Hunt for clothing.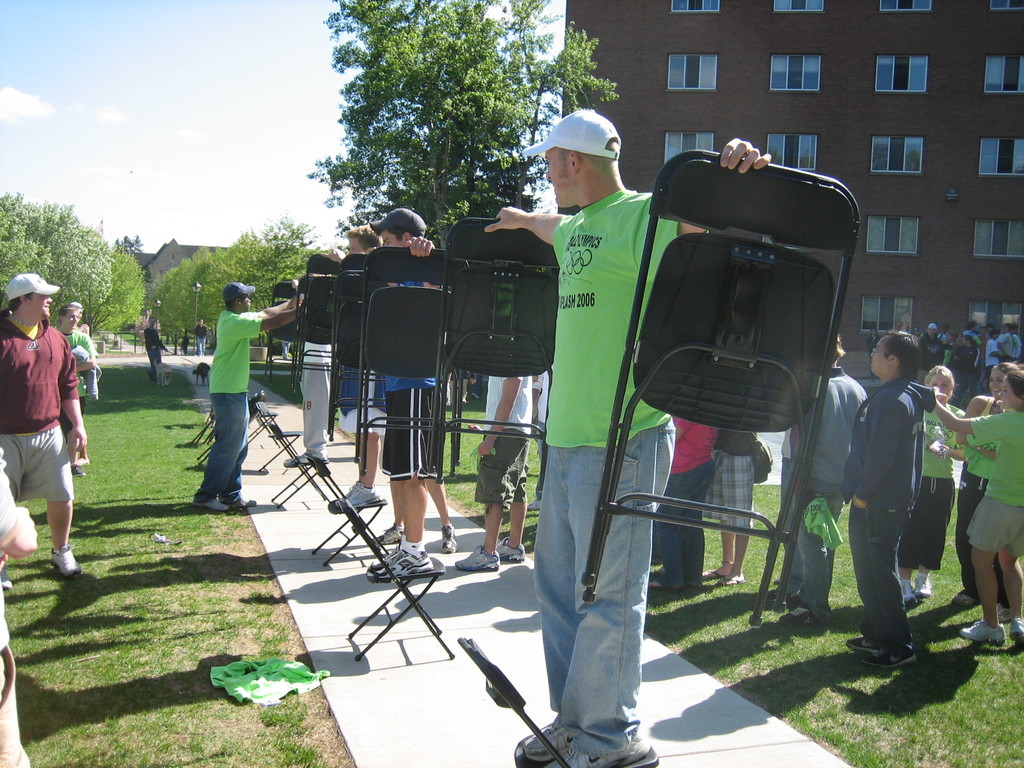
Hunted down at [left=667, top=395, right=705, bottom=581].
